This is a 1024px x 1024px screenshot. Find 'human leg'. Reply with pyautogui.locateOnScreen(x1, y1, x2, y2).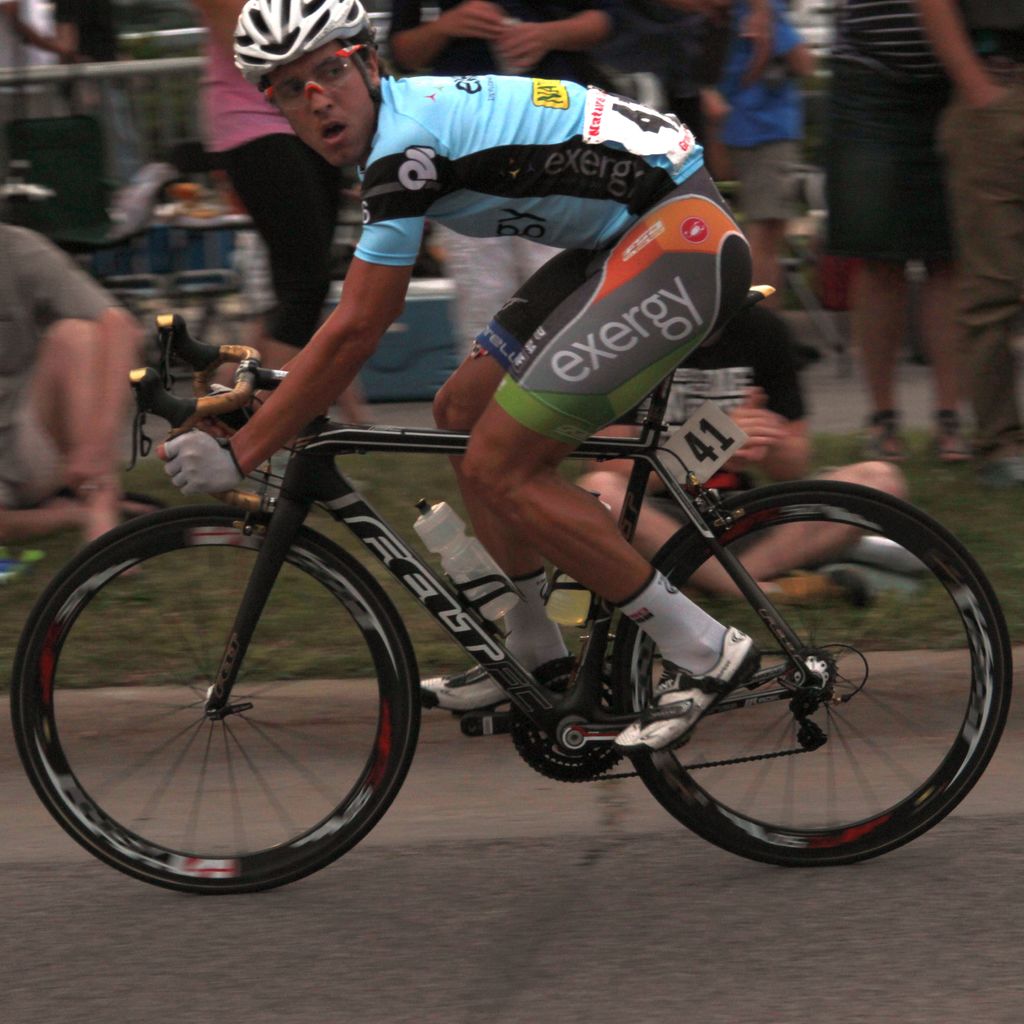
pyautogui.locateOnScreen(459, 179, 748, 751).
